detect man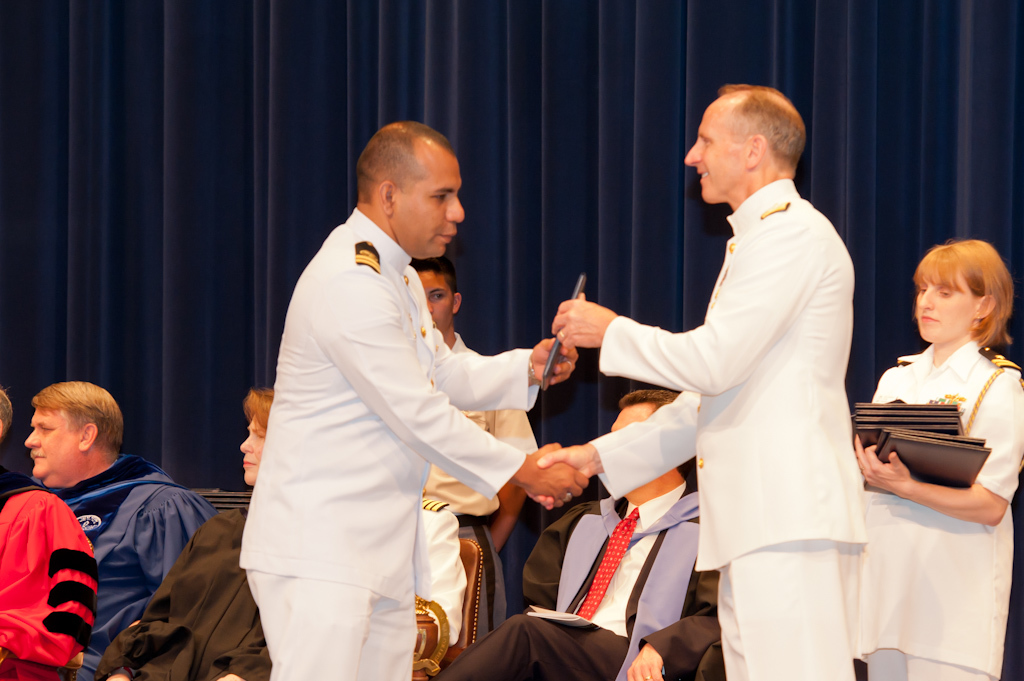
l=411, t=252, r=526, b=554
